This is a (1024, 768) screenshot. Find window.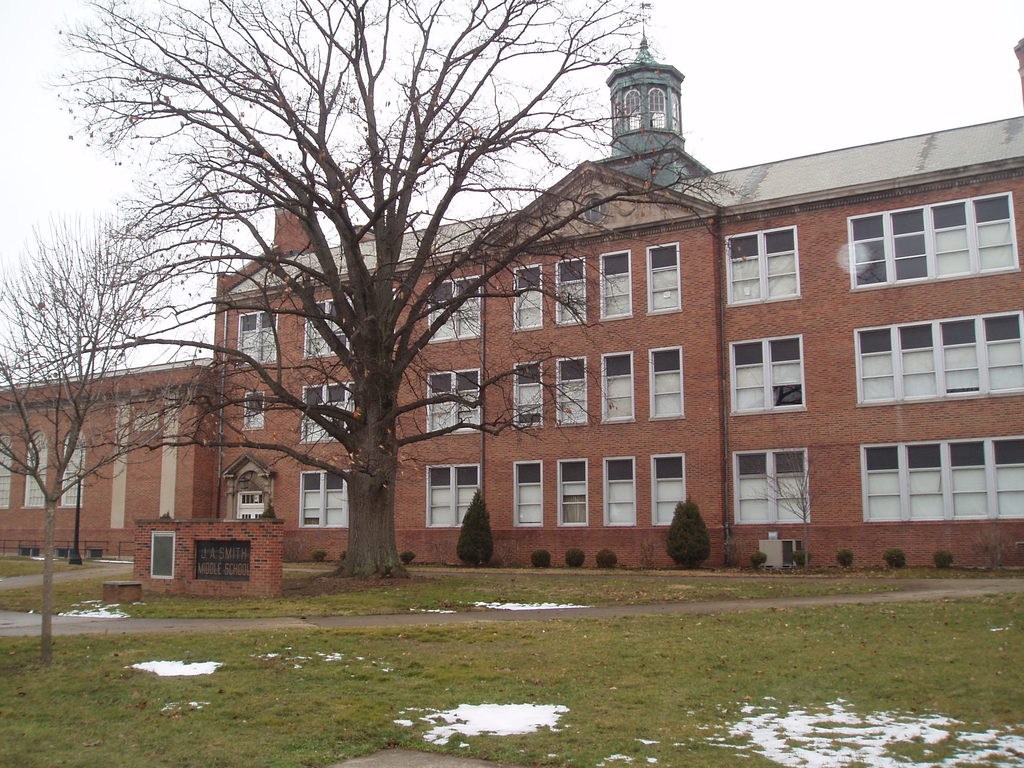
Bounding box: crop(600, 250, 630, 323).
